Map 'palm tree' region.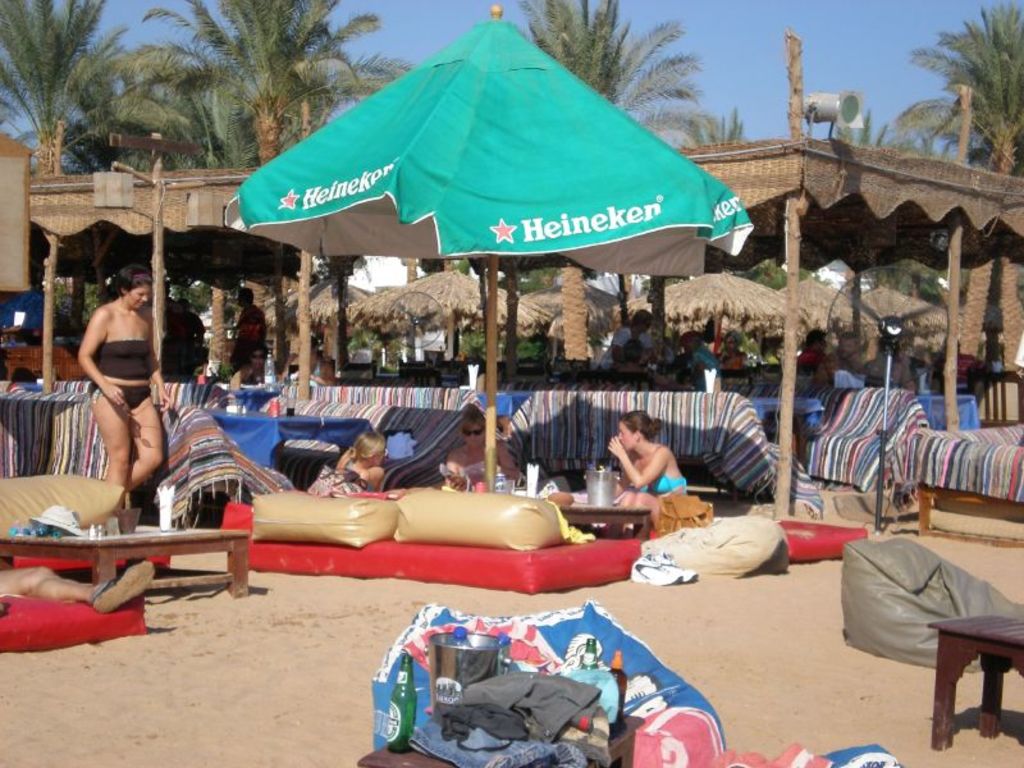
Mapped to [183, 0, 352, 170].
